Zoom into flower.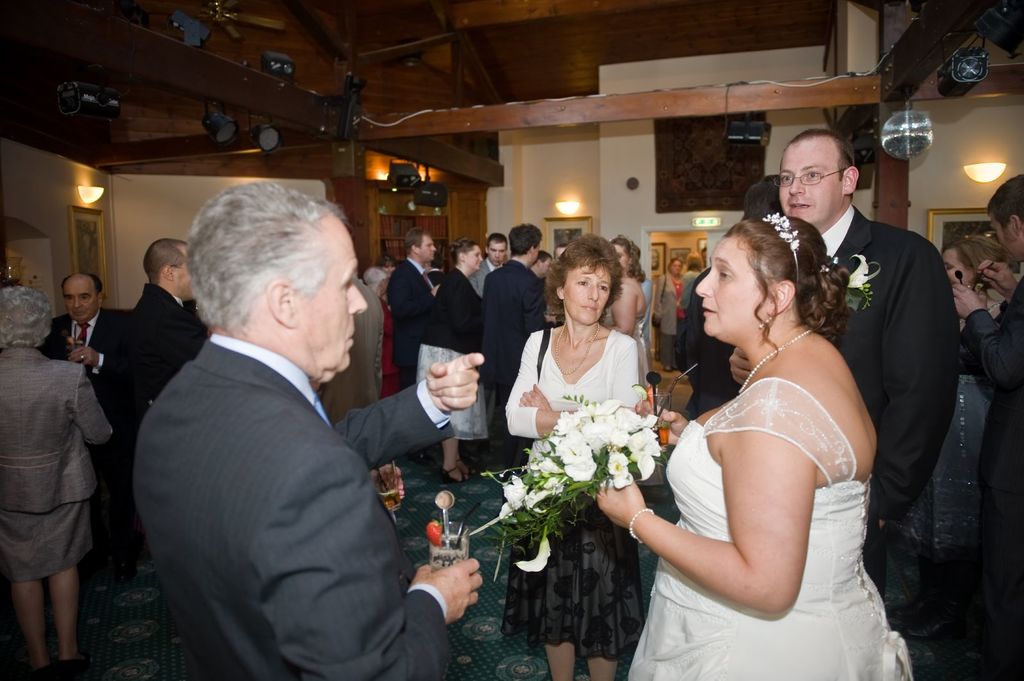
Zoom target: box=[847, 251, 884, 308].
